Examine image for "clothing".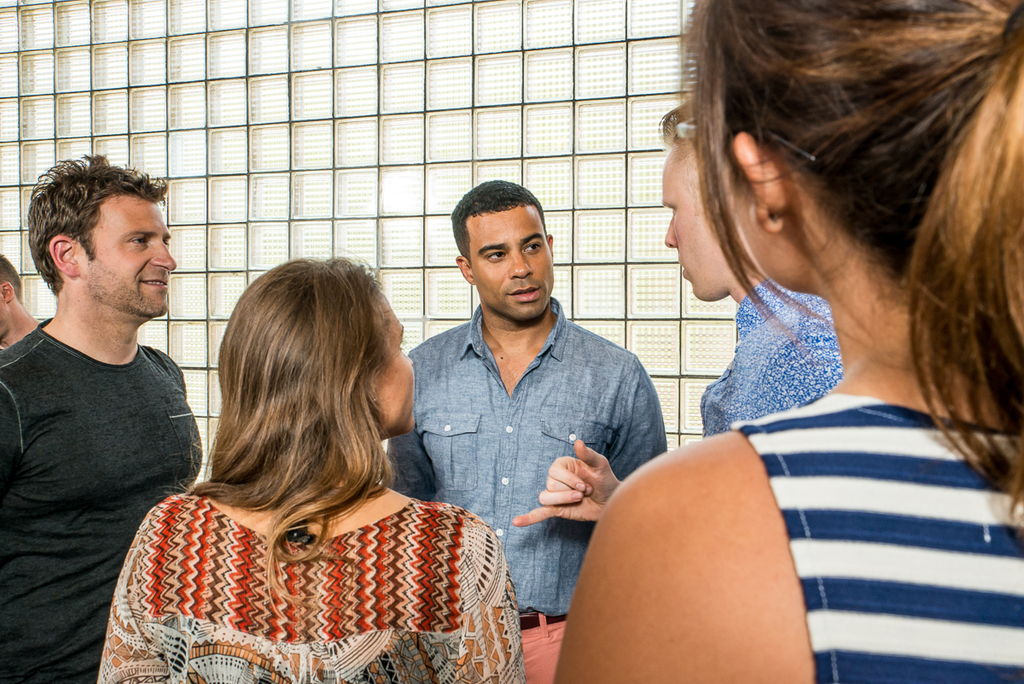
Examination result: [393, 302, 665, 683].
